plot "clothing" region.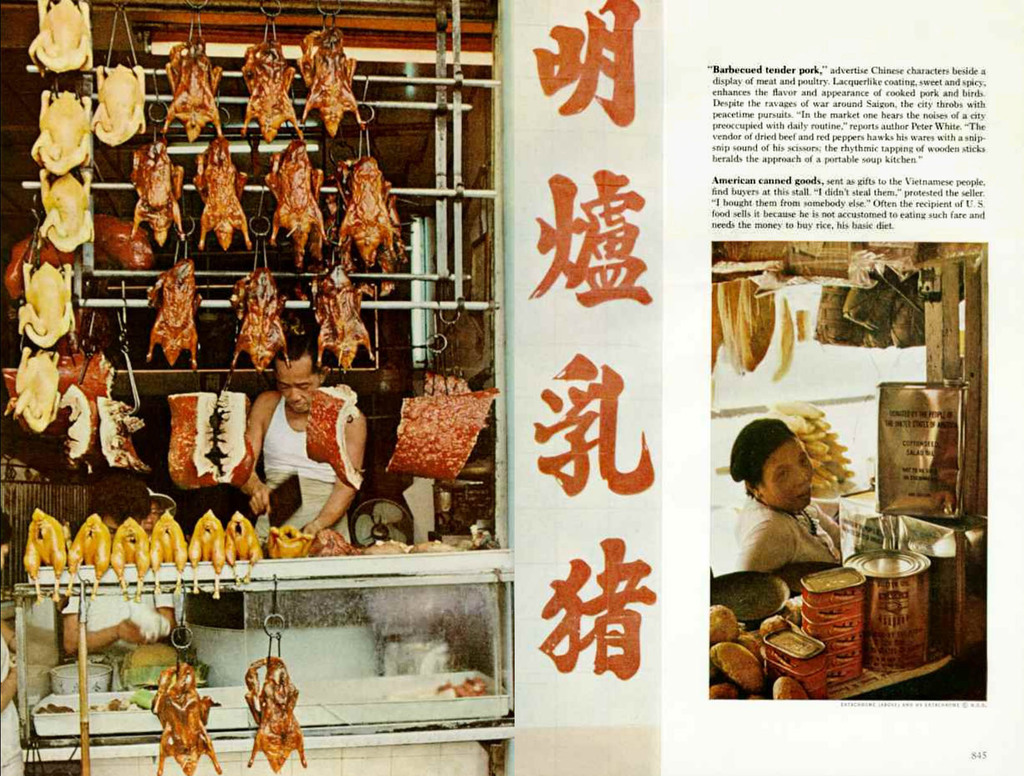
Plotted at (x1=65, y1=580, x2=175, y2=638).
